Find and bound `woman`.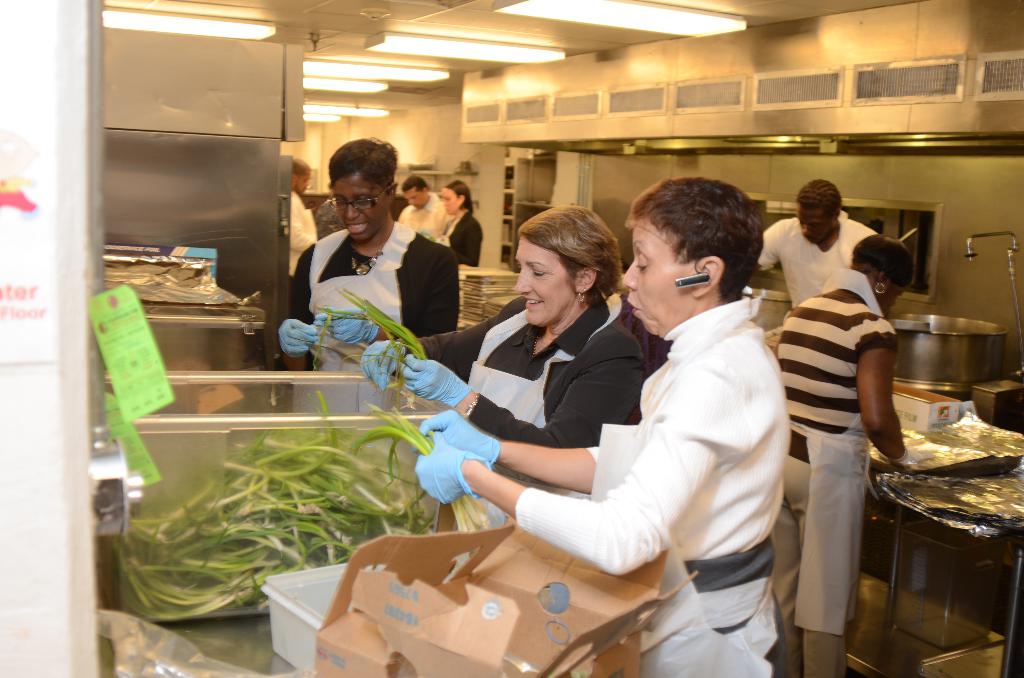
Bound: locate(428, 175, 483, 273).
